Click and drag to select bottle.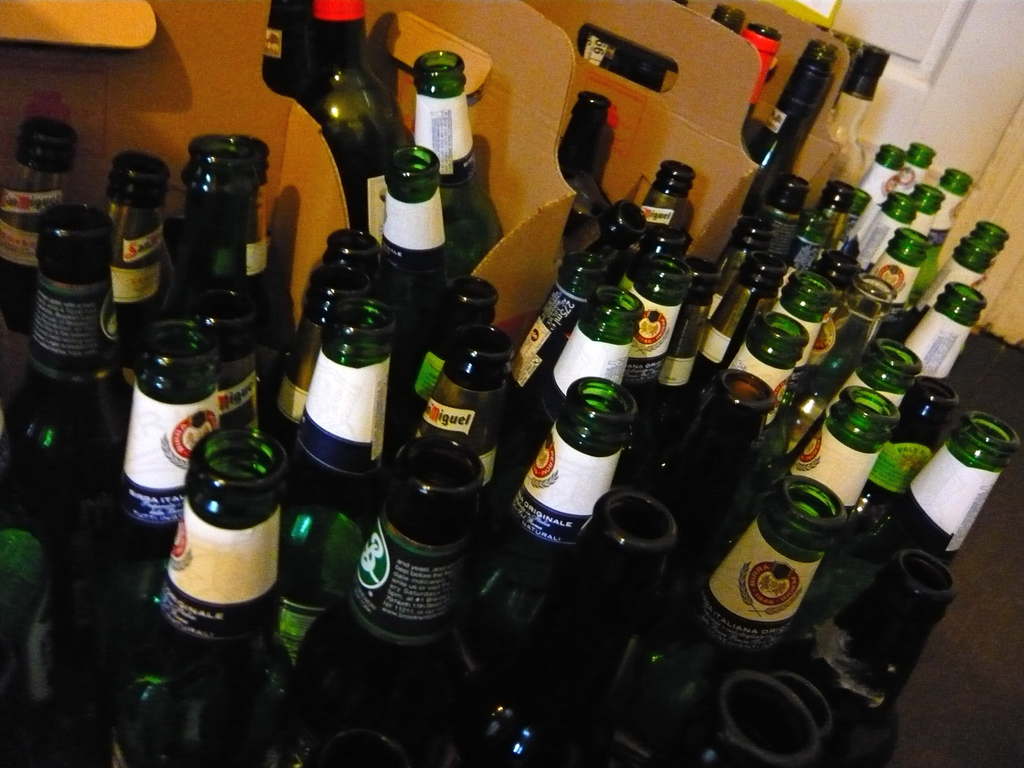
Selection: BBox(766, 168, 806, 276).
